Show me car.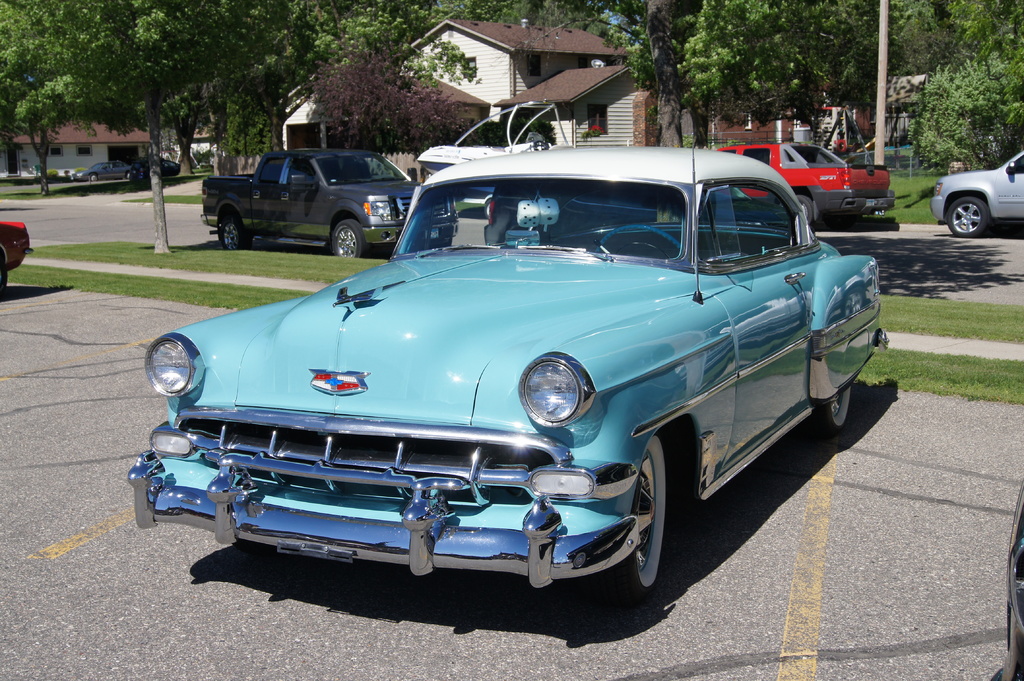
car is here: (0, 220, 29, 290).
